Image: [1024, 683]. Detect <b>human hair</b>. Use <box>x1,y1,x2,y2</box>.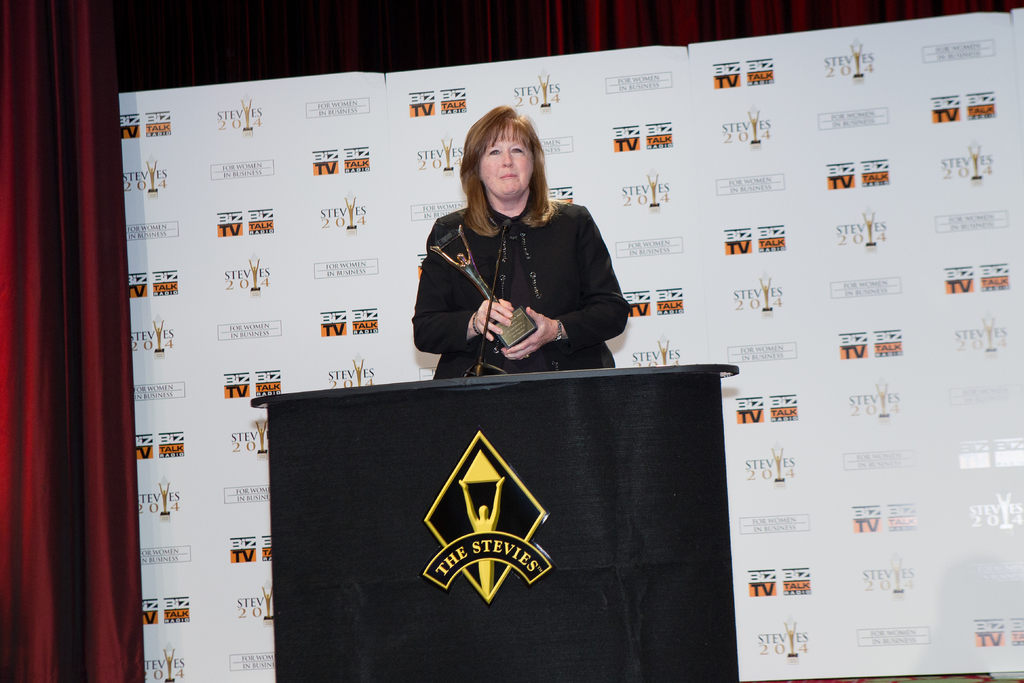
<box>460,108,555,229</box>.
